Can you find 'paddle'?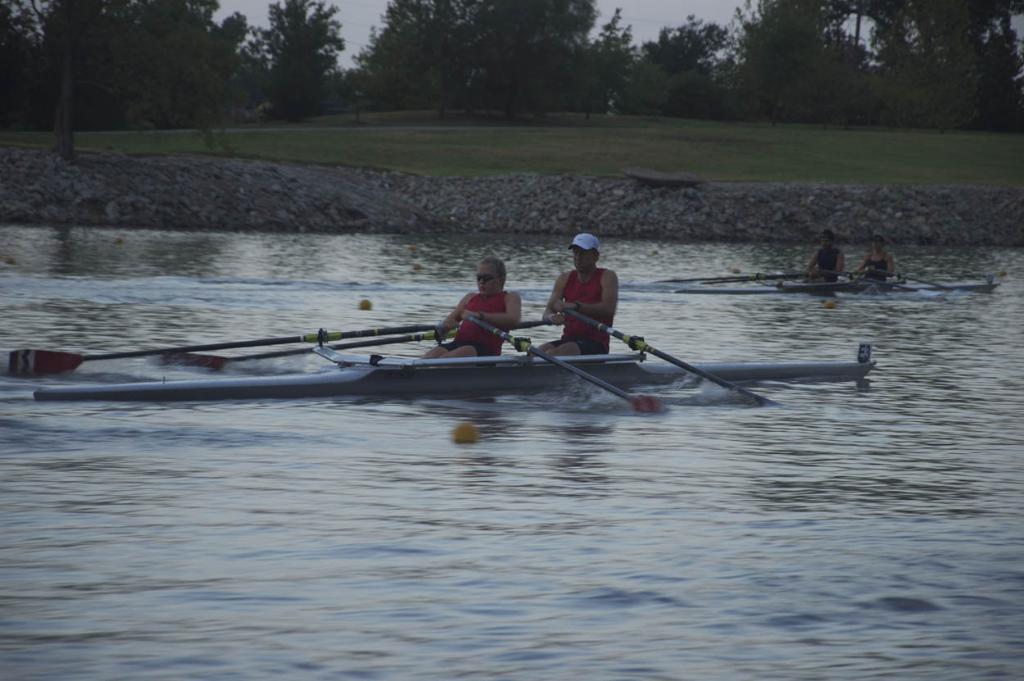
Yes, bounding box: {"left": 463, "top": 311, "right": 668, "bottom": 420}.
